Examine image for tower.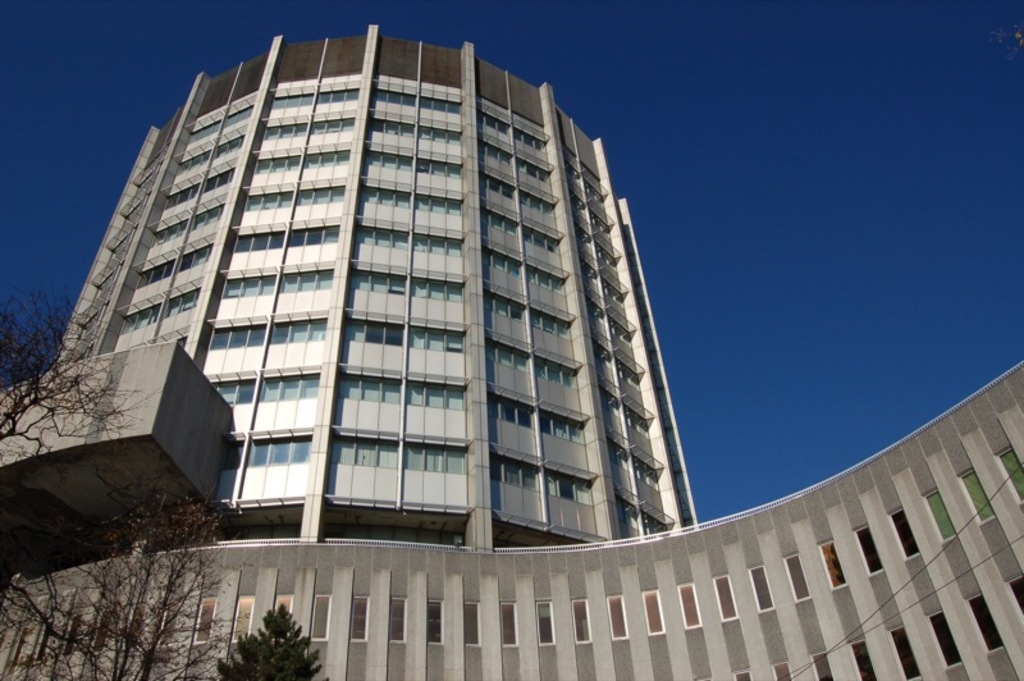
Examination result: l=22, t=23, r=676, b=541.
